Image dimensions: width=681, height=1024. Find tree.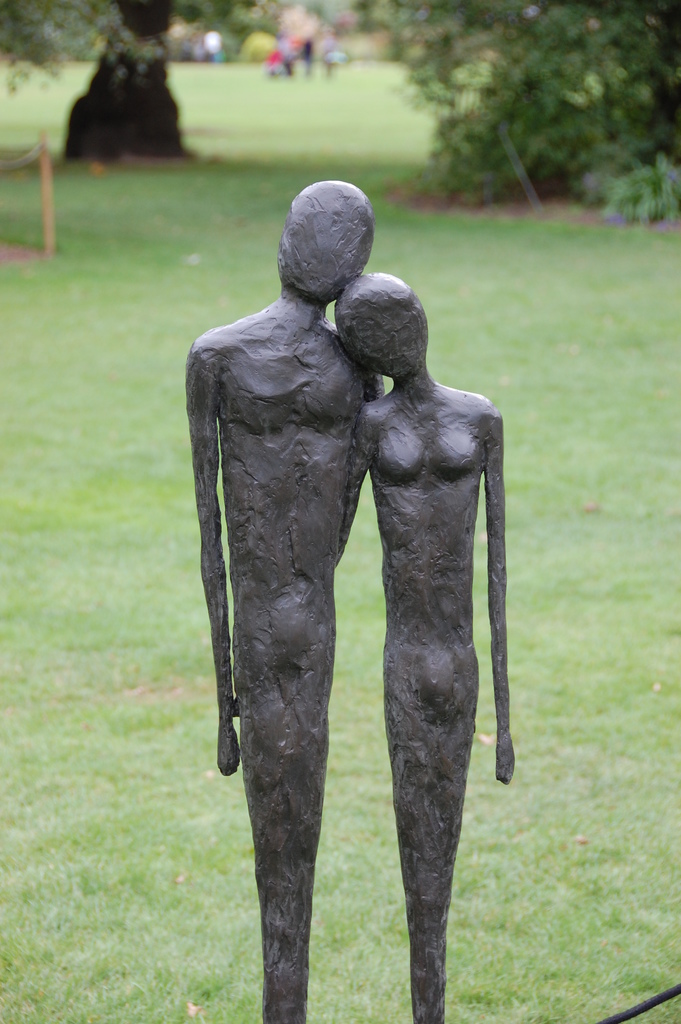
399, 0, 680, 190.
